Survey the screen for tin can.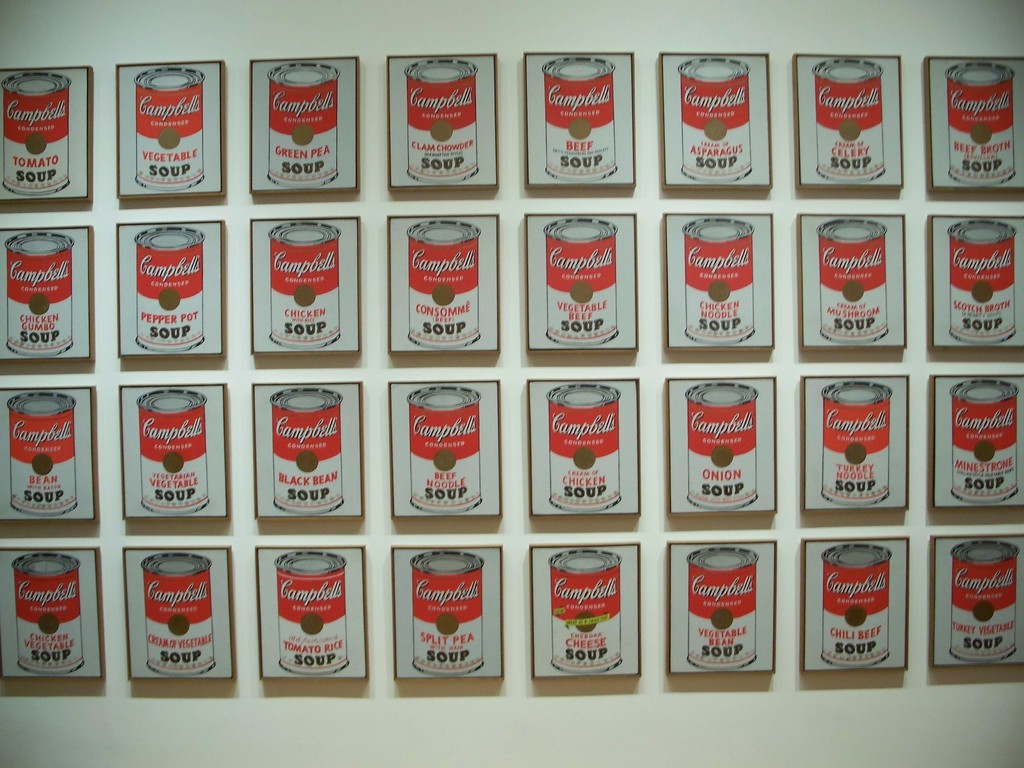
Survey found: [682, 545, 762, 669].
